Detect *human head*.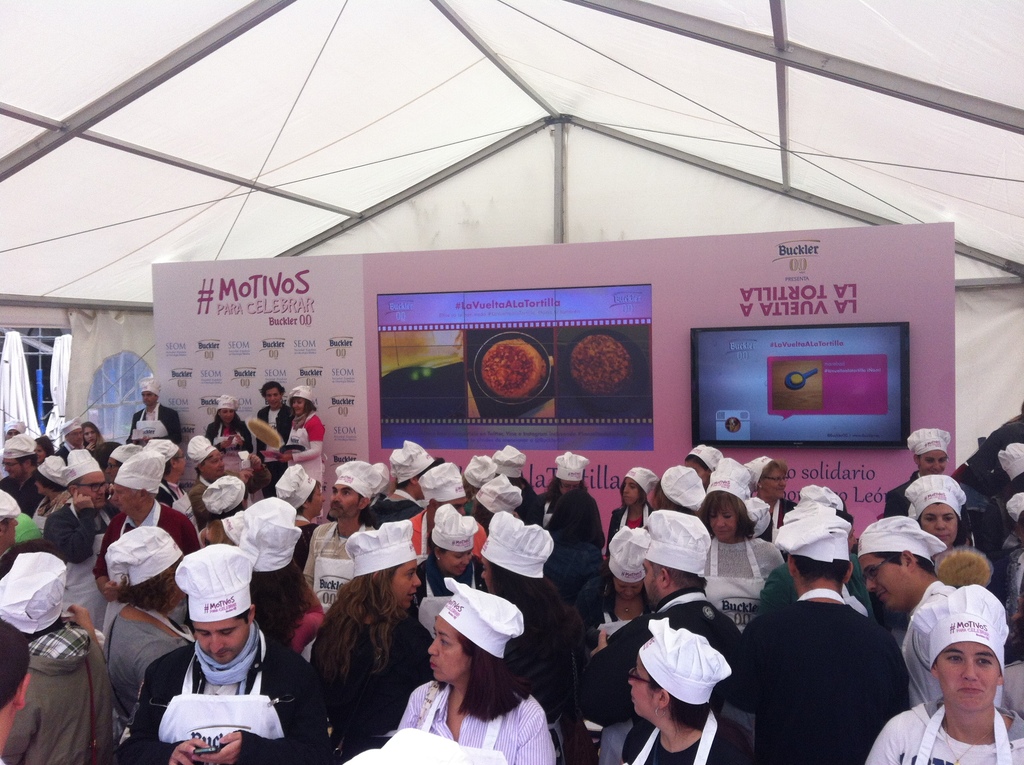
Detected at 470, 473, 523, 528.
